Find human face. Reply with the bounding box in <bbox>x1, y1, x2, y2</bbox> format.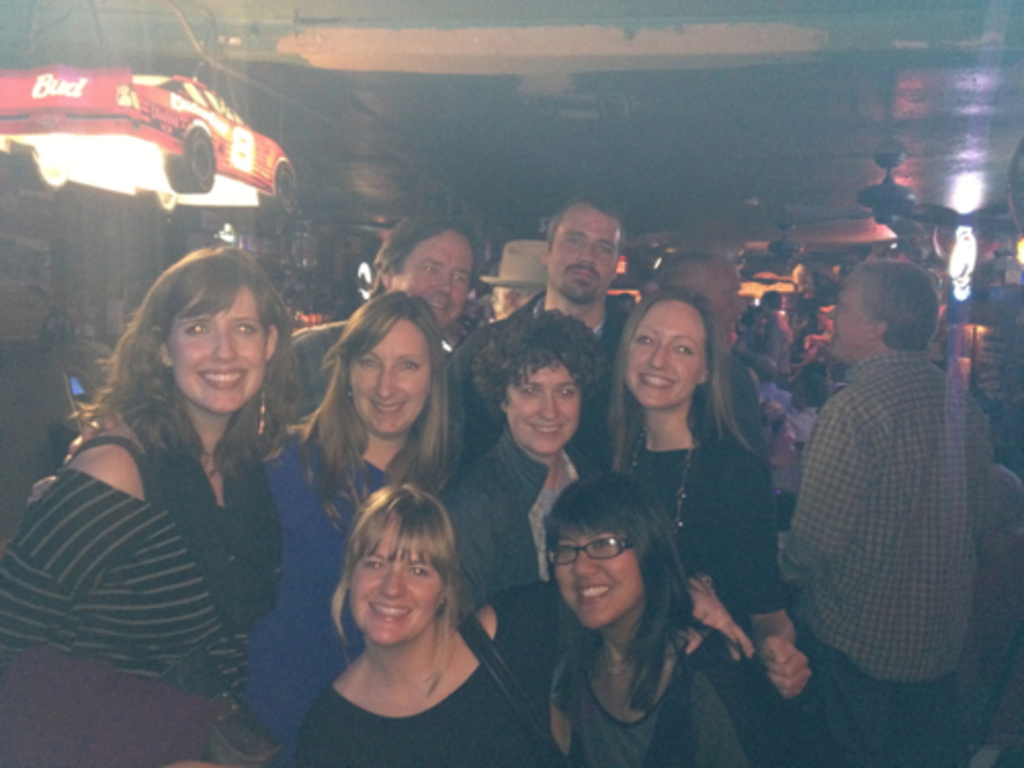
<bbox>827, 272, 877, 358</bbox>.
